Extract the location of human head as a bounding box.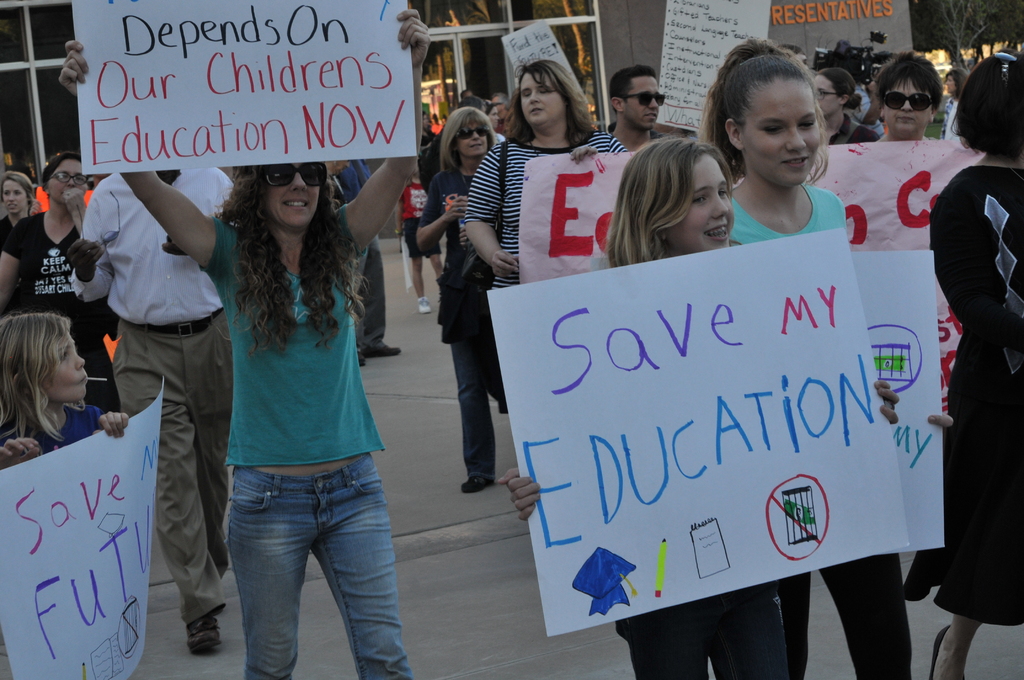
bbox(39, 151, 88, 205).
